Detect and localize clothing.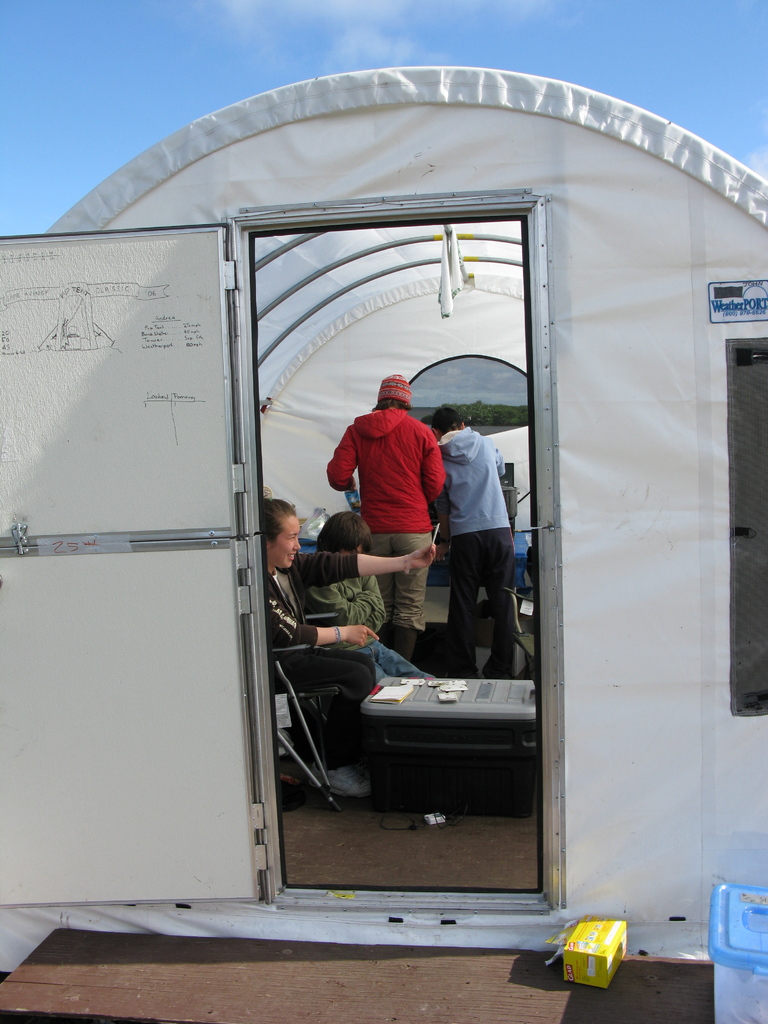
Localized at [433, 430, 512, 533].
